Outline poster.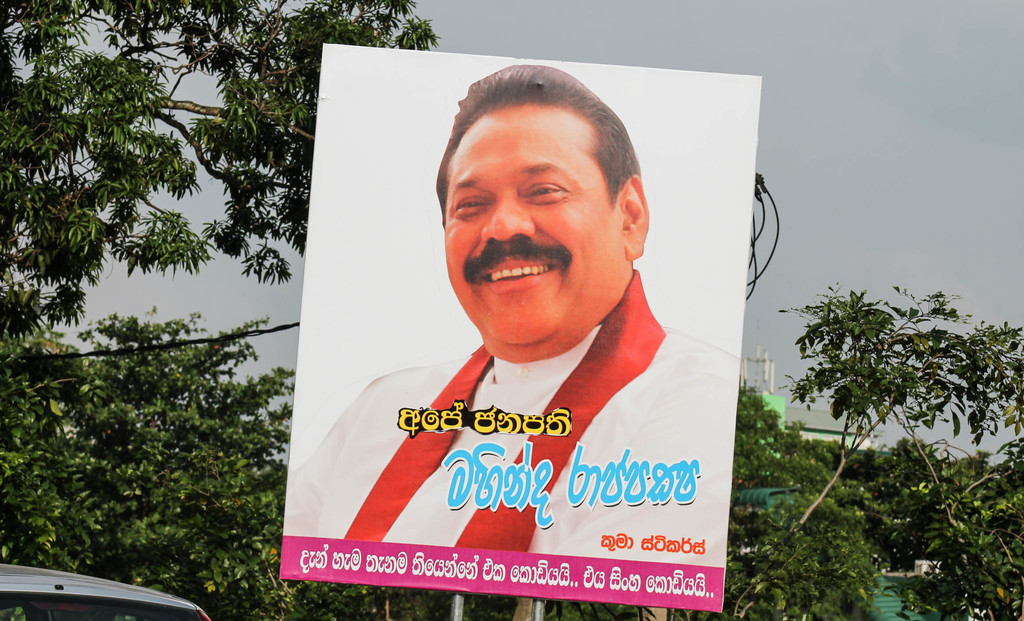
Outline: Rect(278, 44, 764, 613).
